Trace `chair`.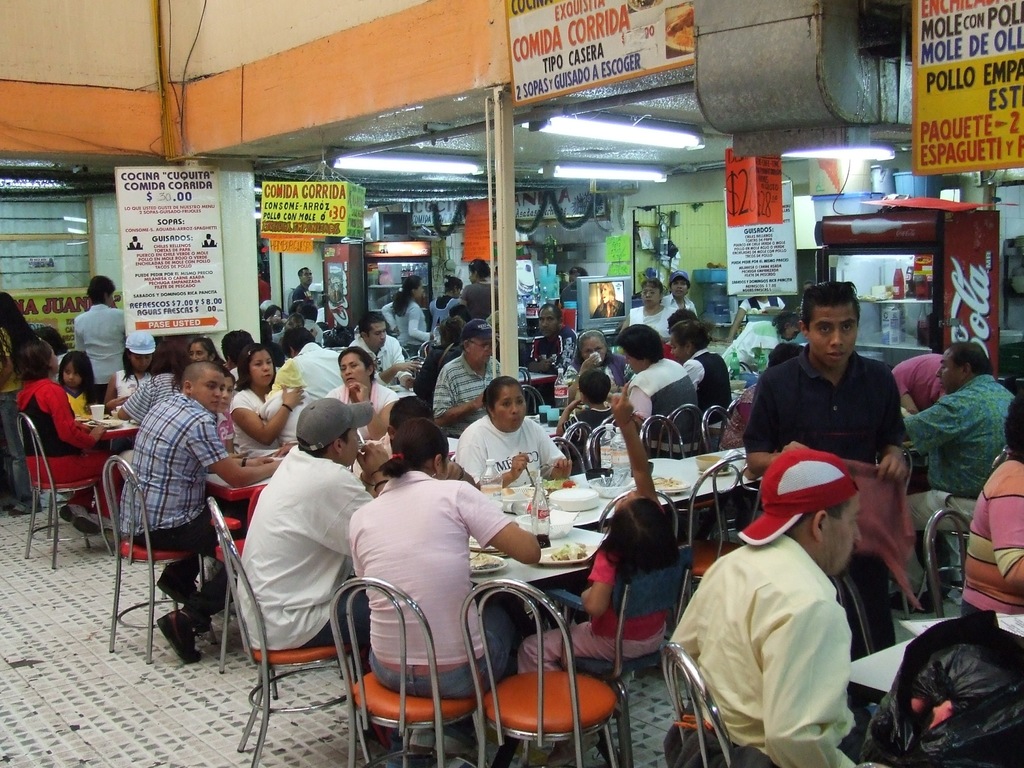
Traced to 689 448 756 596.
